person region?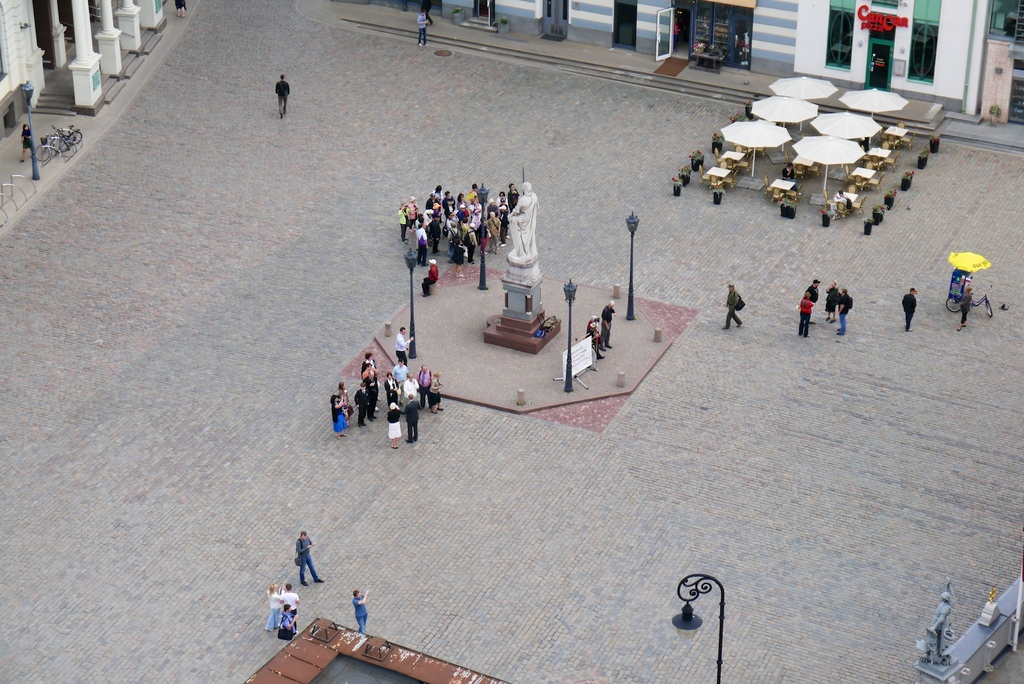
823,278,843,320
